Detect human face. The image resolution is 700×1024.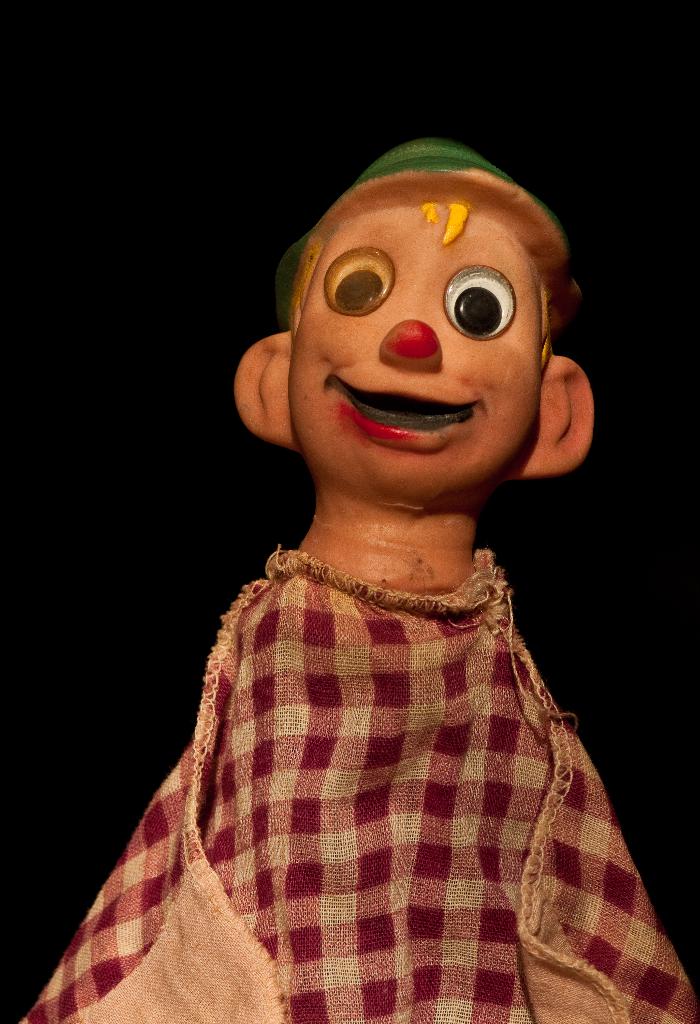
275,176,548,514.
